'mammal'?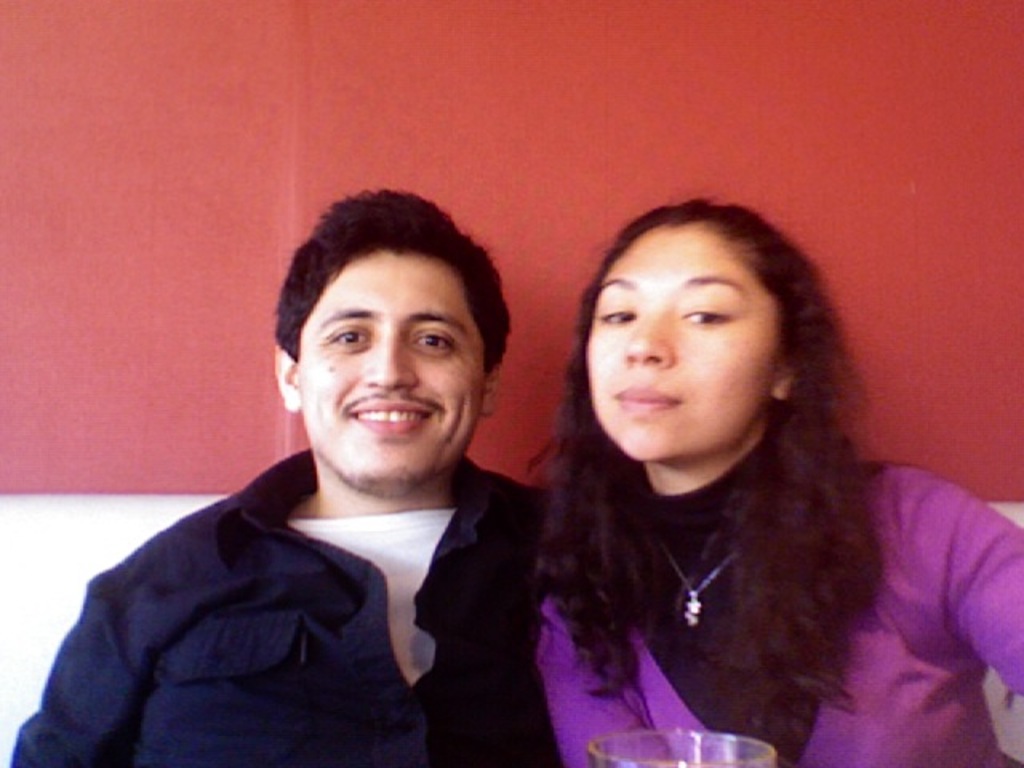
box=[6, 187, 554, 766]
